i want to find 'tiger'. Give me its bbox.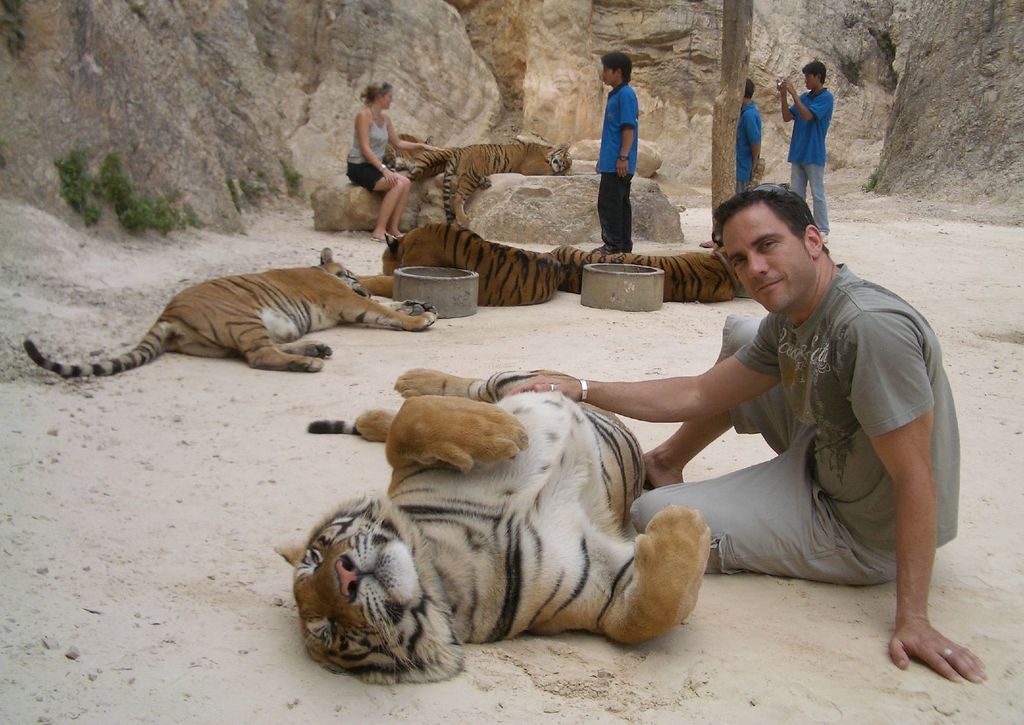
Rect(442, 142, 573, 225).
